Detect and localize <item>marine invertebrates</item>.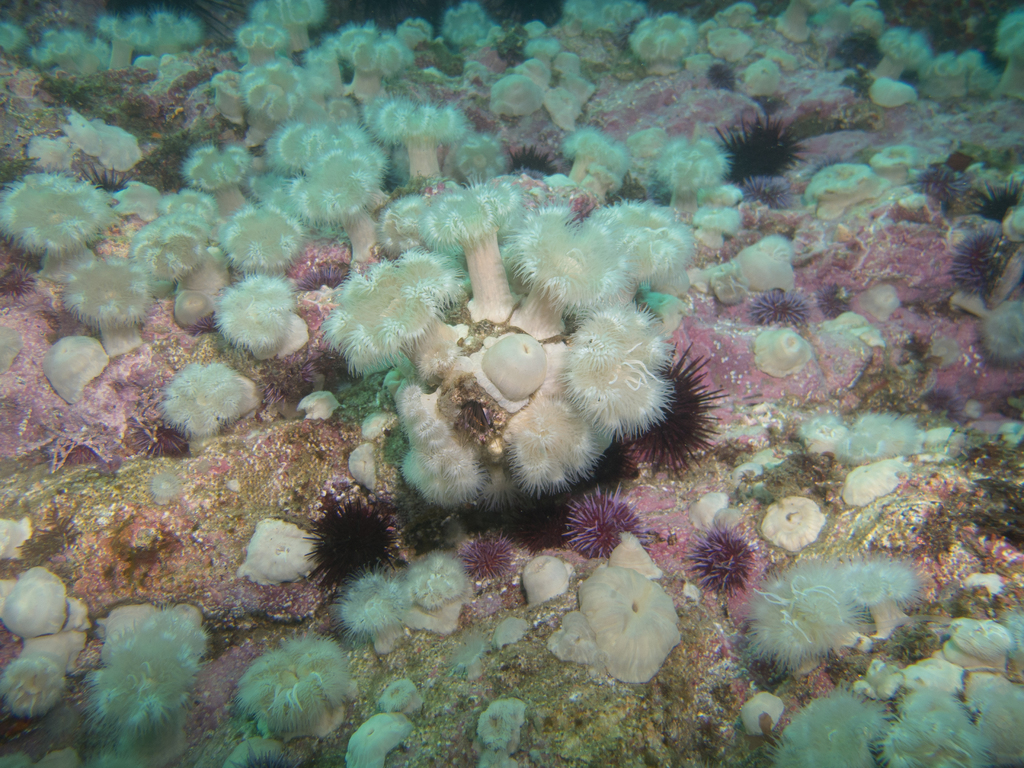
Localized at <bbox>753, 483, 828, 556</bbox>.
